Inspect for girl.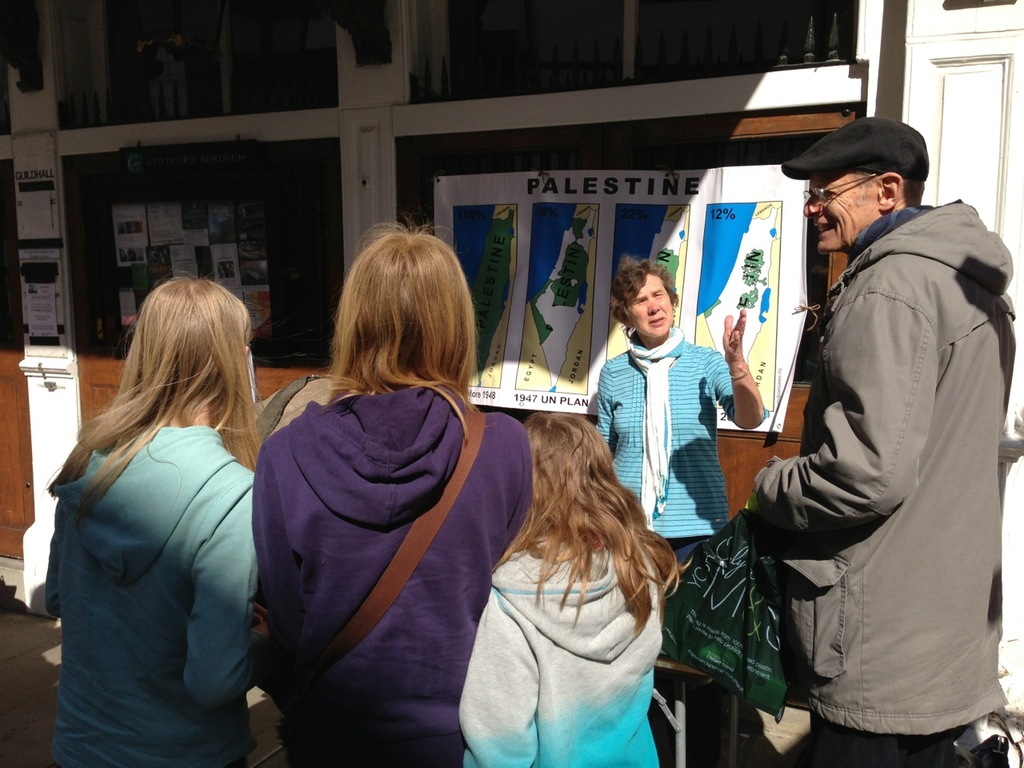
Inspection: <bbox>446, 393, 702, 765</bbox>.
